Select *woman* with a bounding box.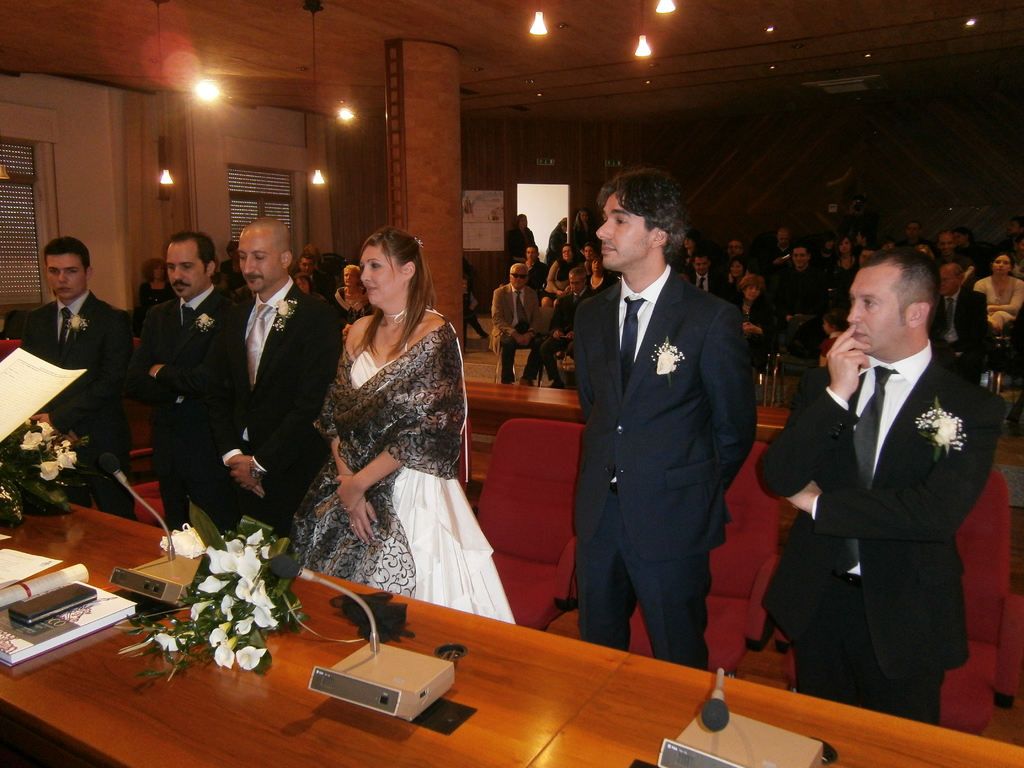
(288,220,518,617).
